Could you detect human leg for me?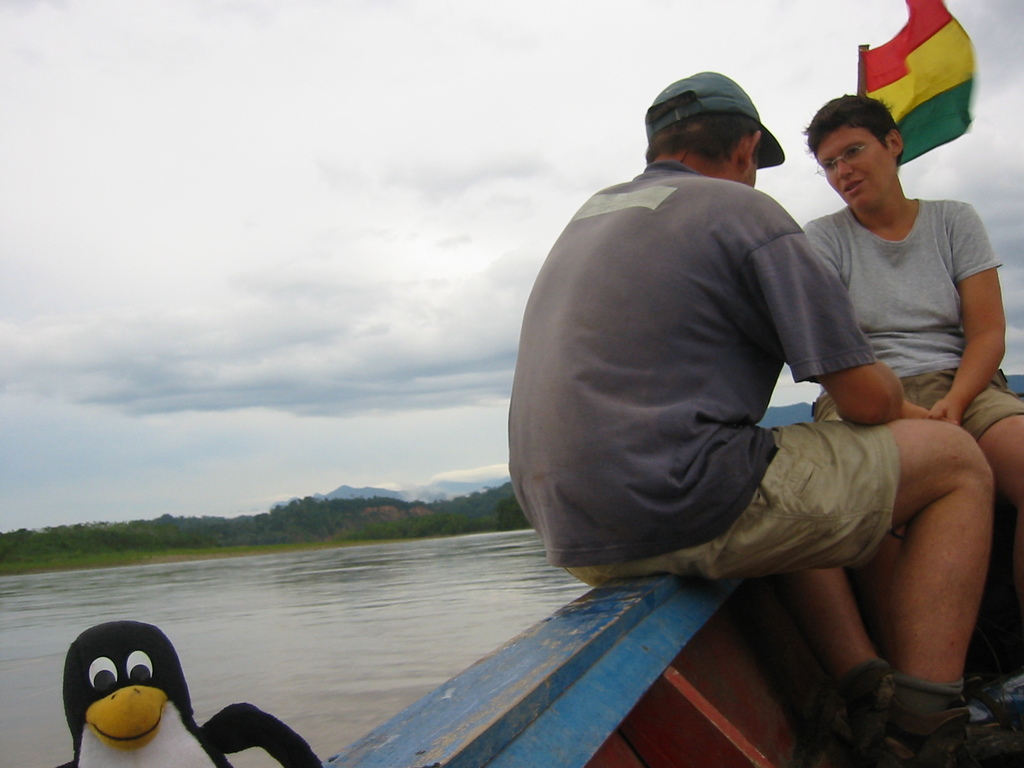
Detection result: x1=979, y1=387, x2=1023, y2=596.
